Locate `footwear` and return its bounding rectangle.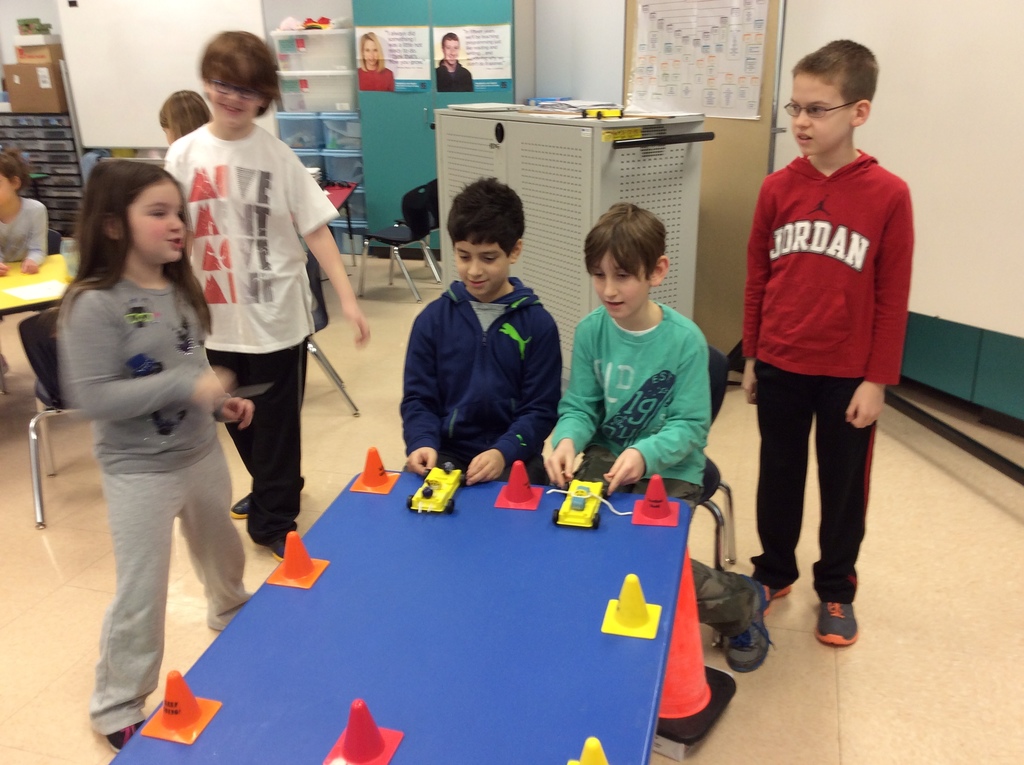
x1=760 y1=576 x2=790 y2=599.
